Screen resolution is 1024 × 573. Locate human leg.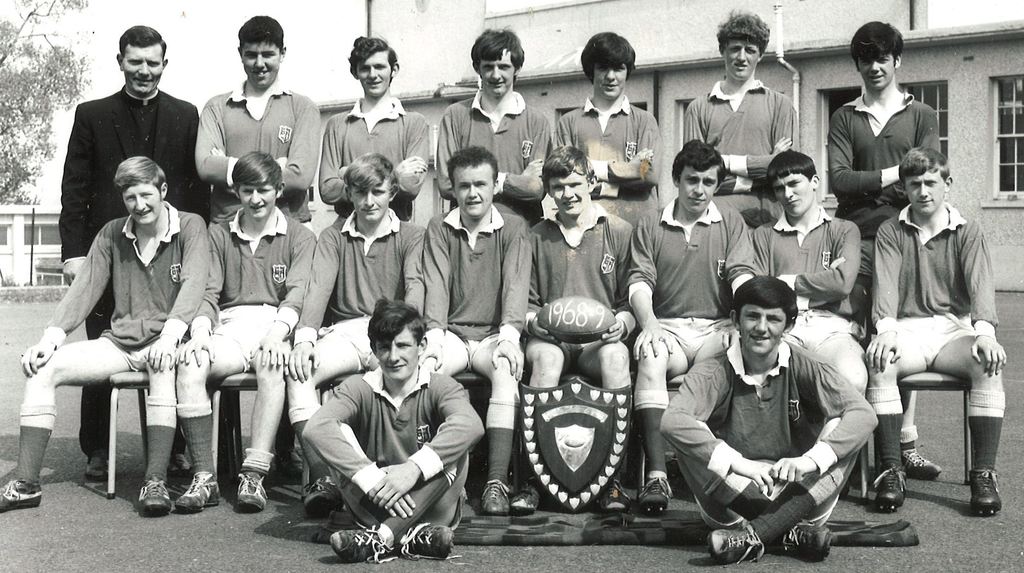
bbox=(125, 343, 185, 517).
